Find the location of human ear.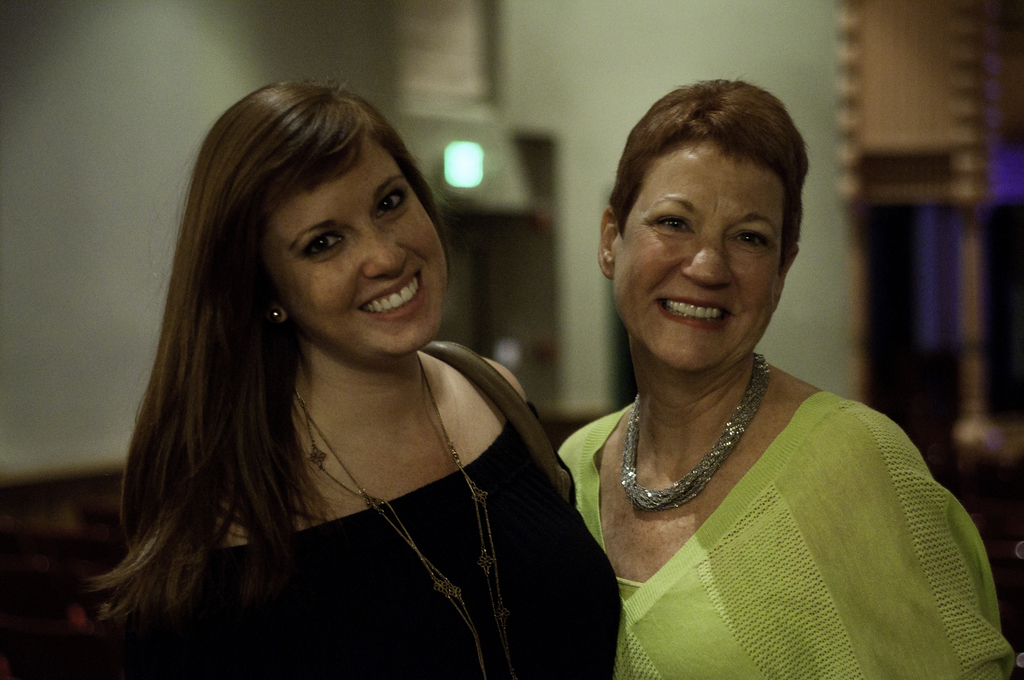
Location: 772, 239, 801, 300.
